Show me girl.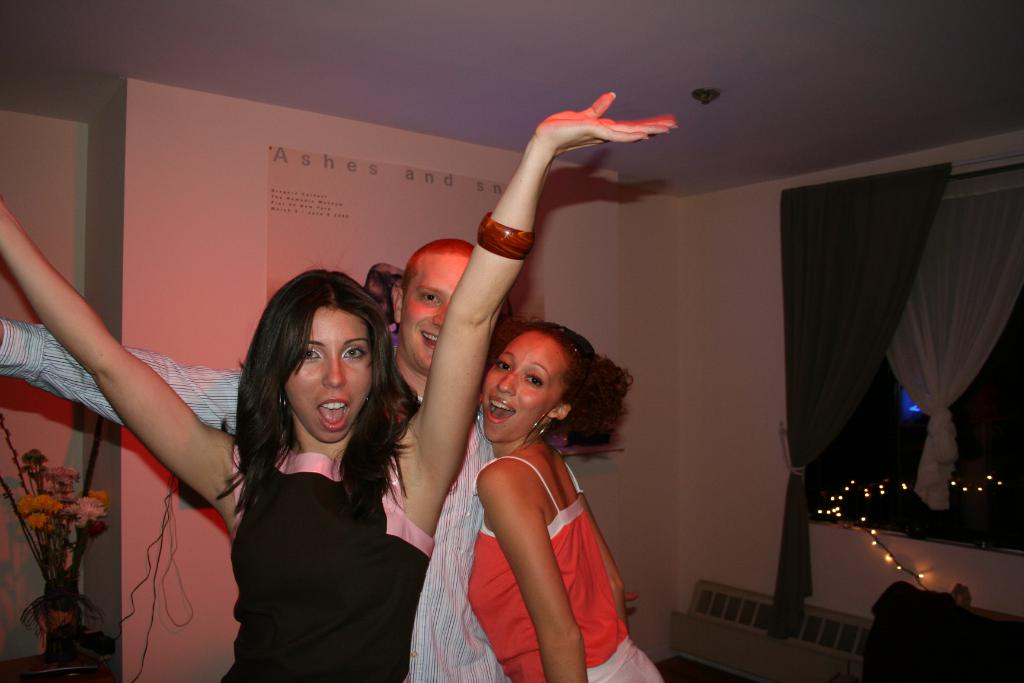
girl is here: left=0, top=88, right=680, bottom=682.
